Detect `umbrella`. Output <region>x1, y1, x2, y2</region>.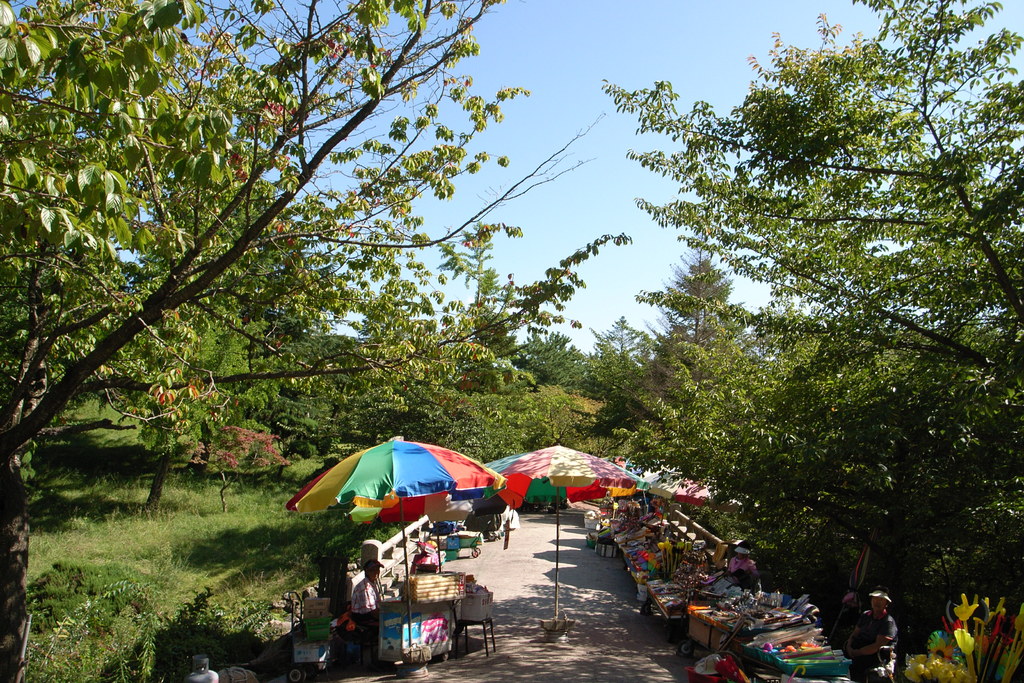
<region>286, 433, 509, 673</region>.
